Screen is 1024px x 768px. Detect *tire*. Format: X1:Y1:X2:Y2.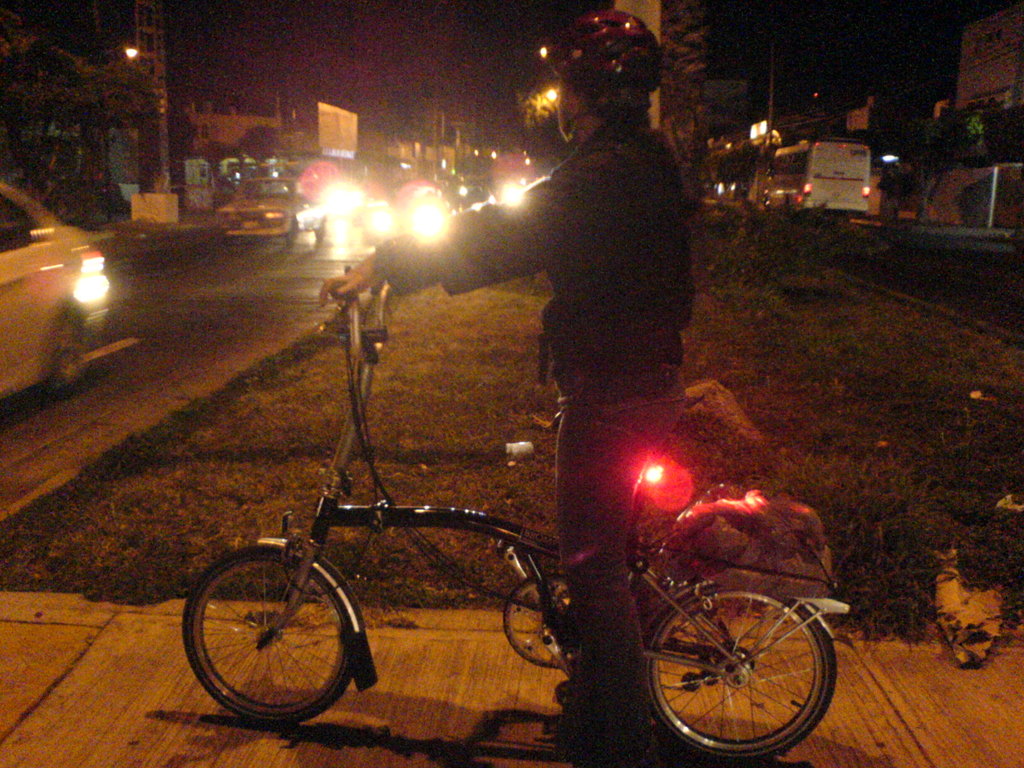
184:546:351:723.
